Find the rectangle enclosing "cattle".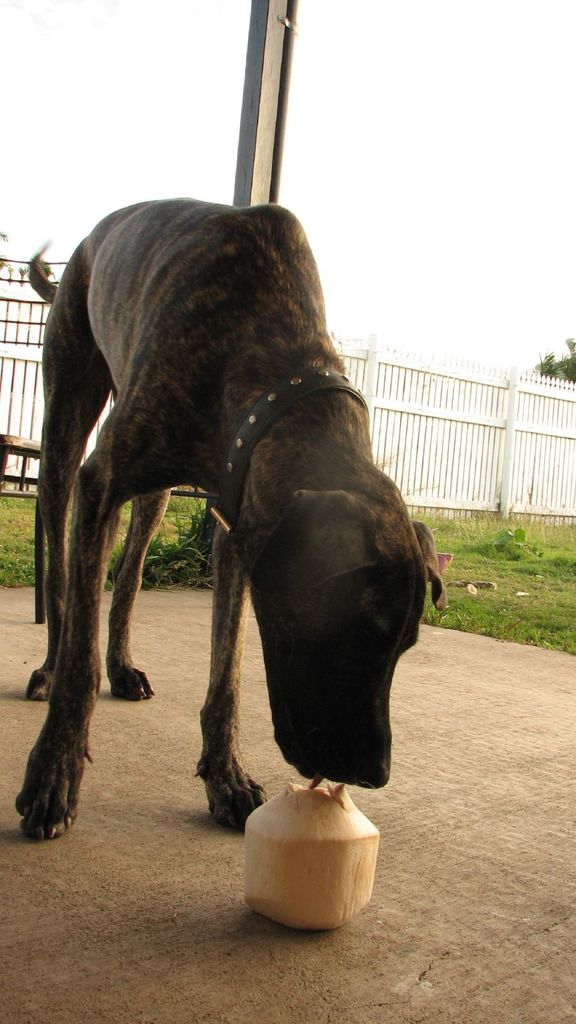
box(17, 217, 431, 893).
